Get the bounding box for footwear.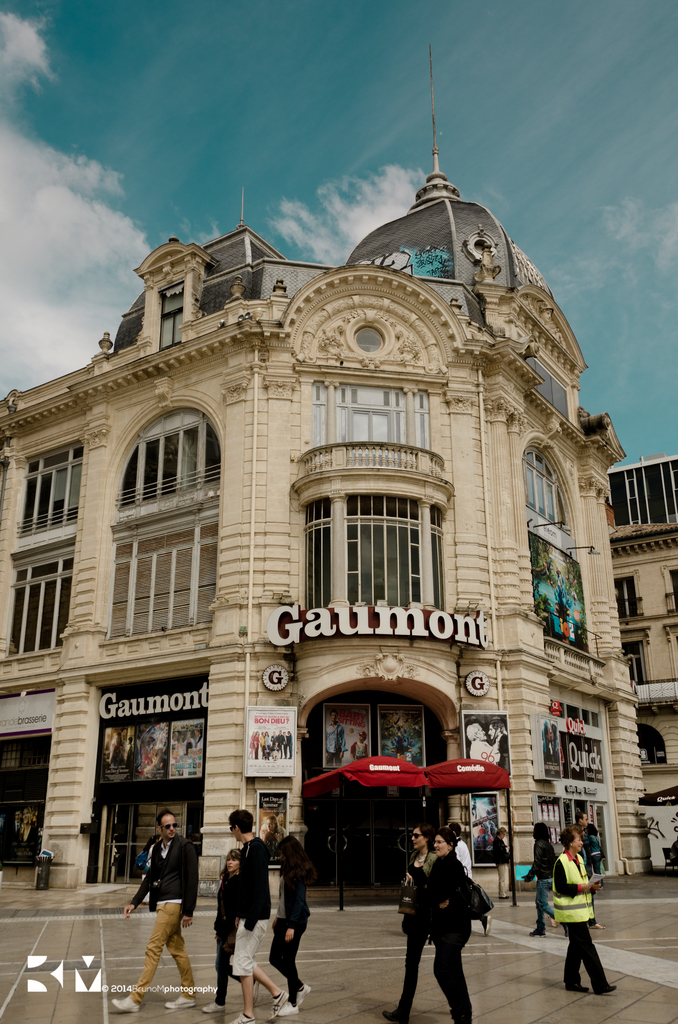
<box>594,973,613,996</box>.
